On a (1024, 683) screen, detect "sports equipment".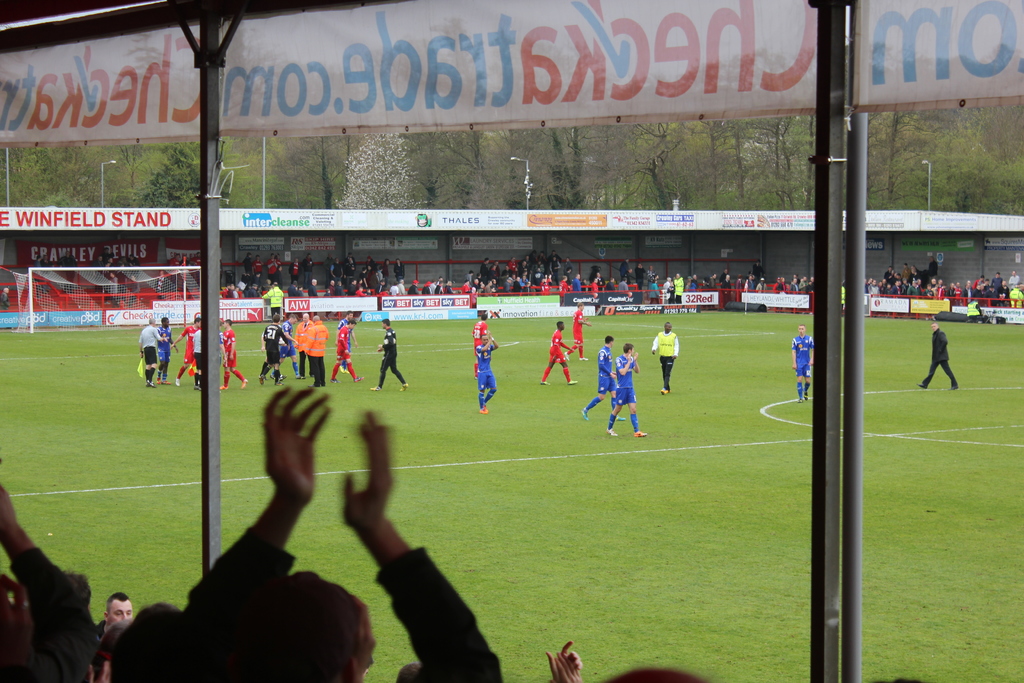
11/267/200/334.
